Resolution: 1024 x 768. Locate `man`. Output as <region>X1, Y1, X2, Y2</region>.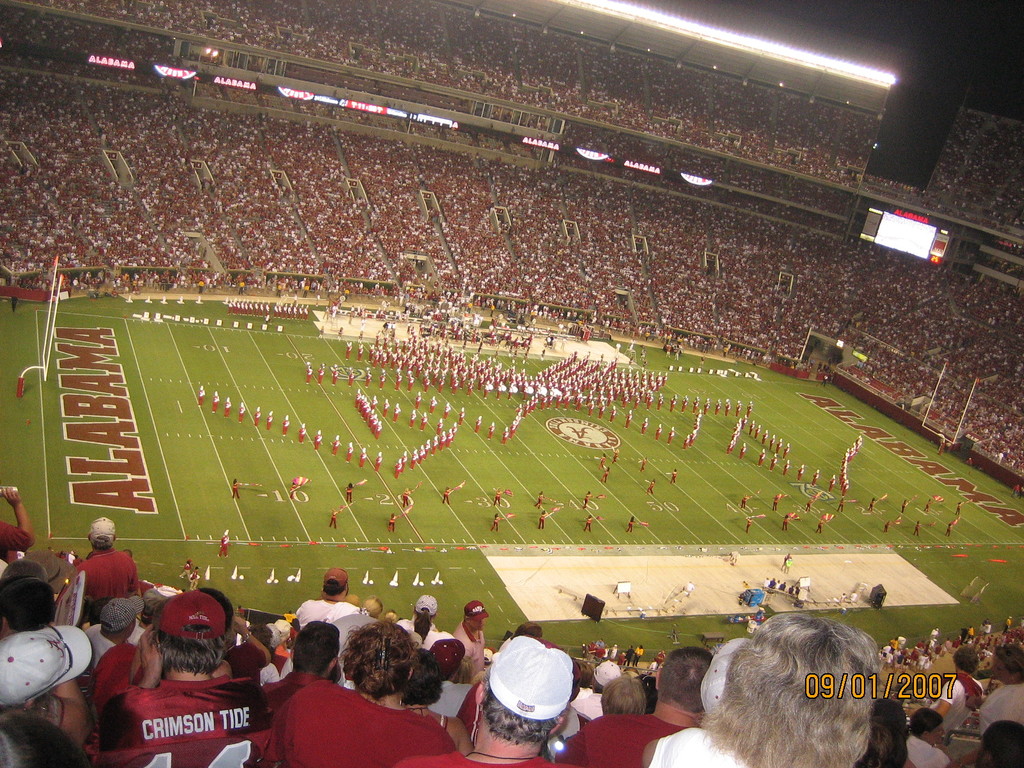
<region>394, 404, 399, 420</region>.
